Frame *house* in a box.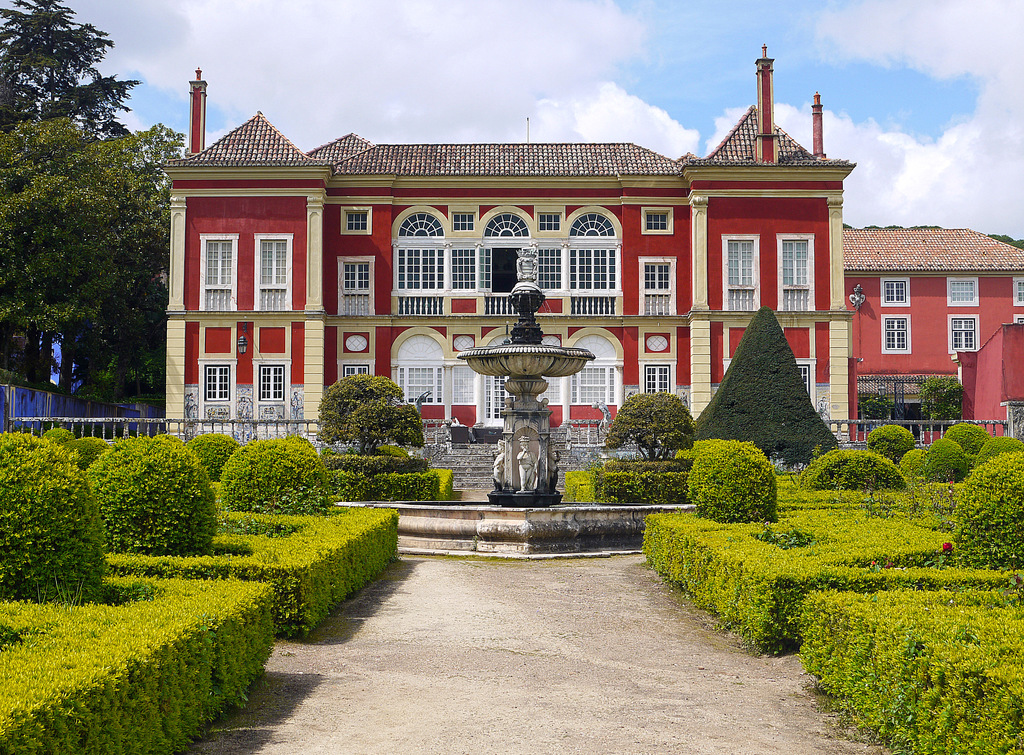
pyautogui.locateOnScreen(158, 42, 859, 449).
